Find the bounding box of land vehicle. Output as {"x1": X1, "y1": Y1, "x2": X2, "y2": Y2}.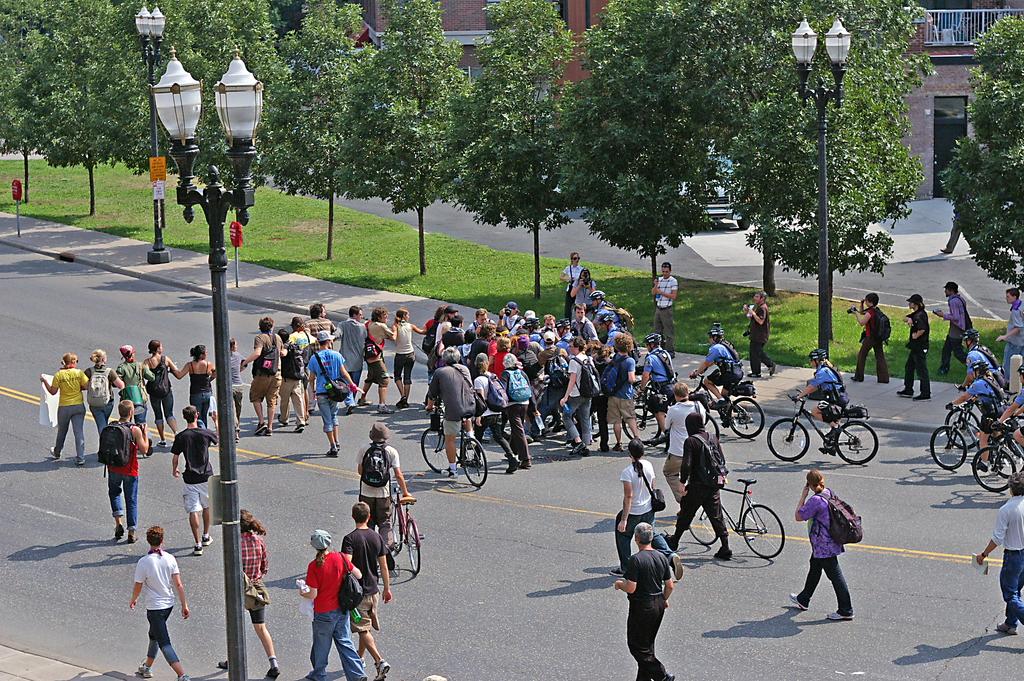
{"x1": 422, "y1": 404, "x2": 489, "y2": 486}.
